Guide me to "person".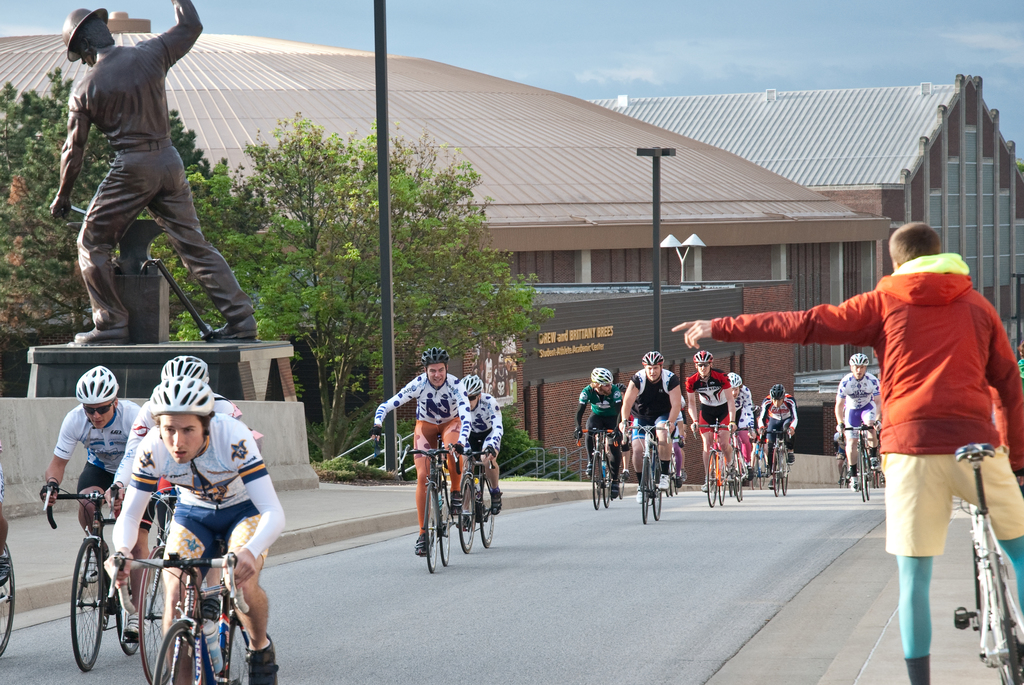
Guidance: <region>748, 387, 801, 472</region>.
